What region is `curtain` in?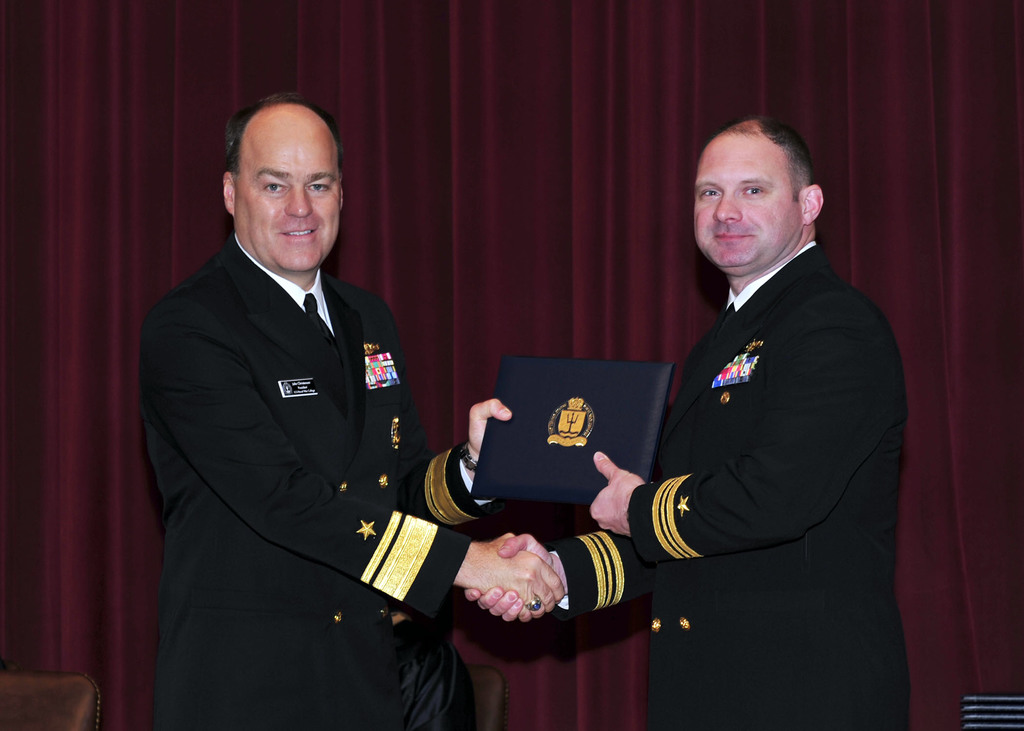
7/0/1023/726.
